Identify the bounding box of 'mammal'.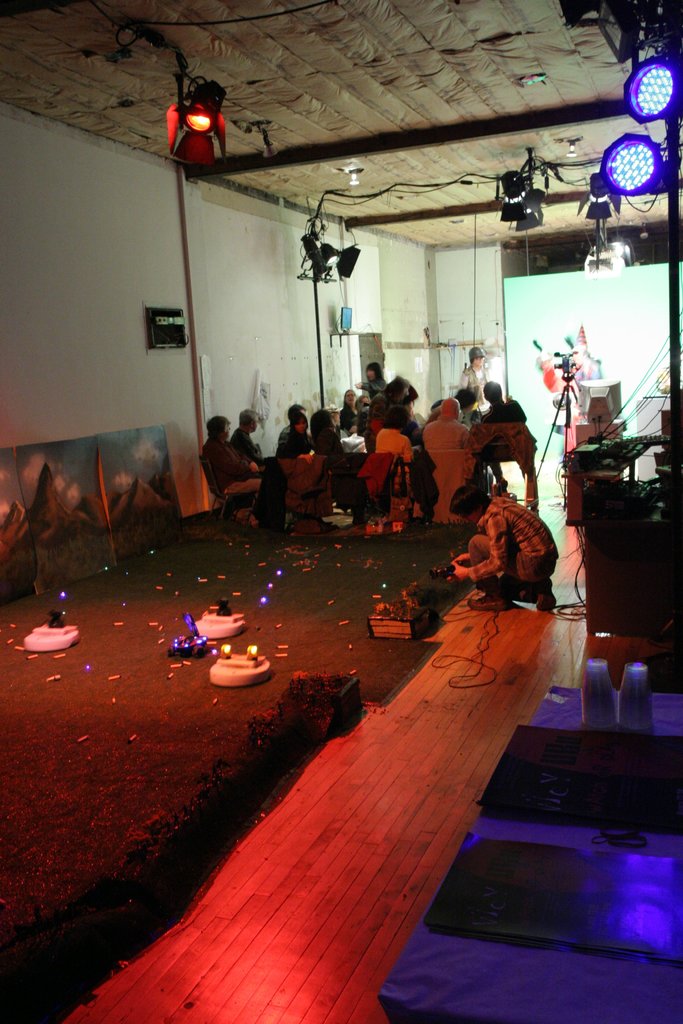
pyautogui.locateOnScreen(479, 383, 537, 488).
